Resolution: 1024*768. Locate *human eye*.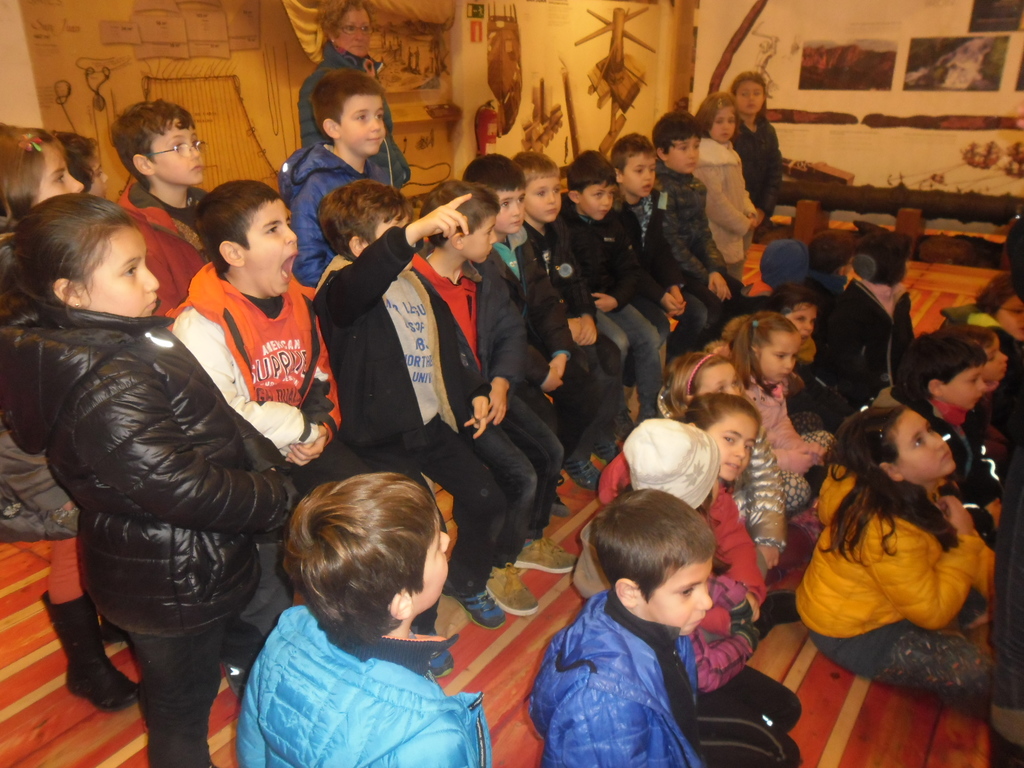
(left=909, top=435, right=927, bottom=450).
